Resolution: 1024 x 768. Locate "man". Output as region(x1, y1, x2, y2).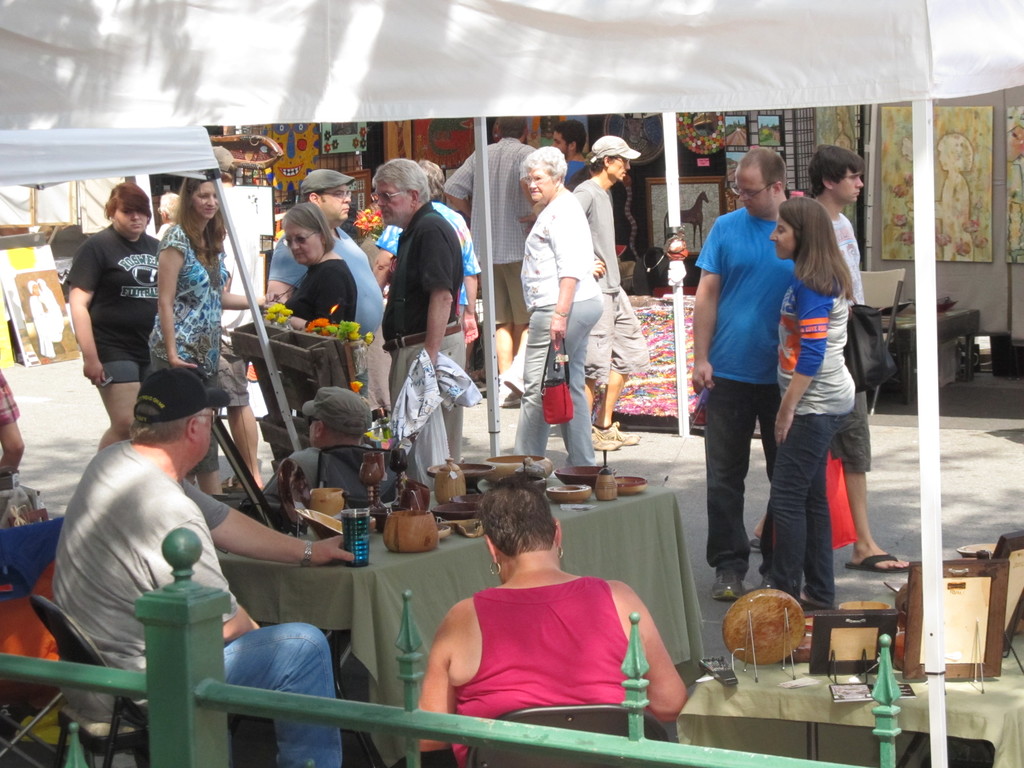
region(798, 134, 911, 574).
